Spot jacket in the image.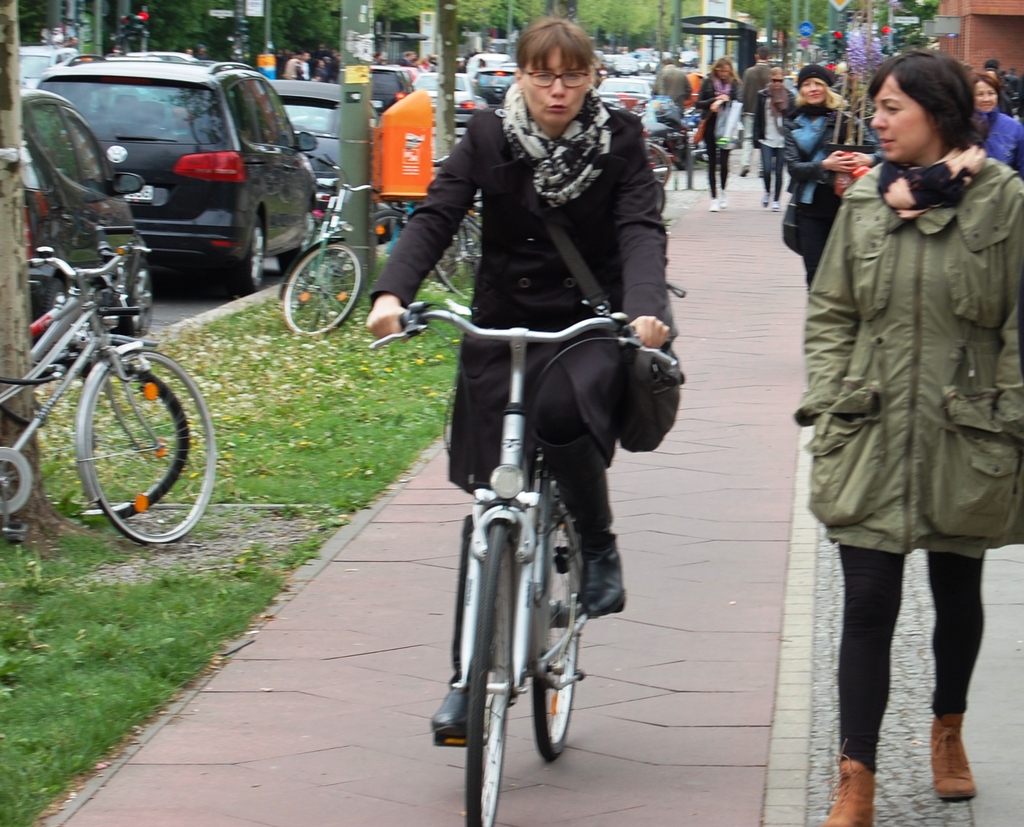
jacket found at [778, 102, 877, 208].
